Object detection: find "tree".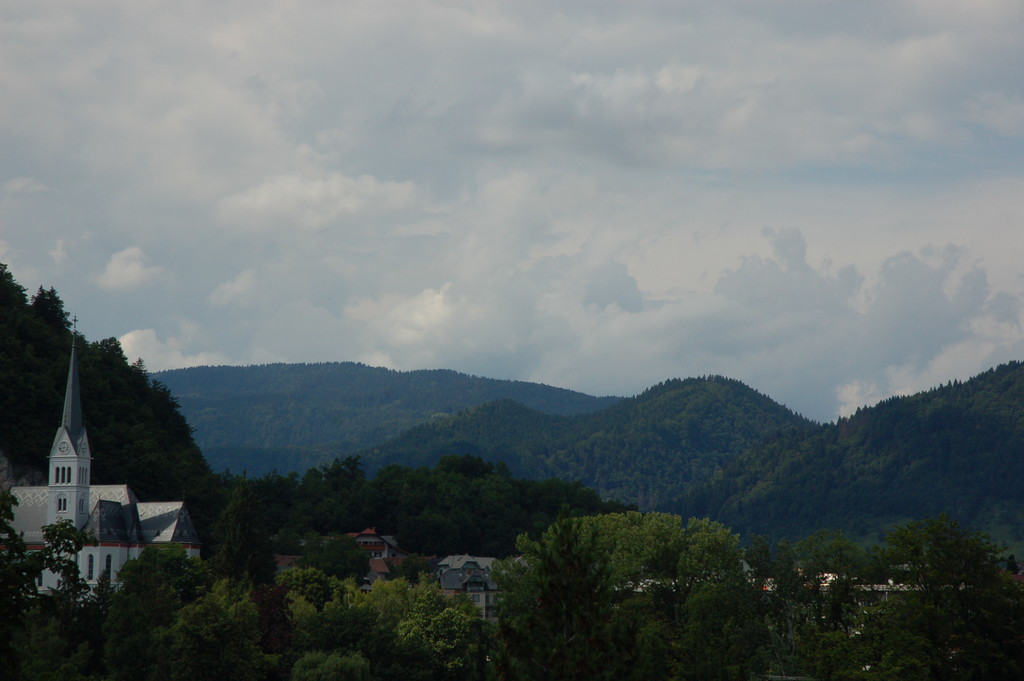
(84, 335, 217, 525).
